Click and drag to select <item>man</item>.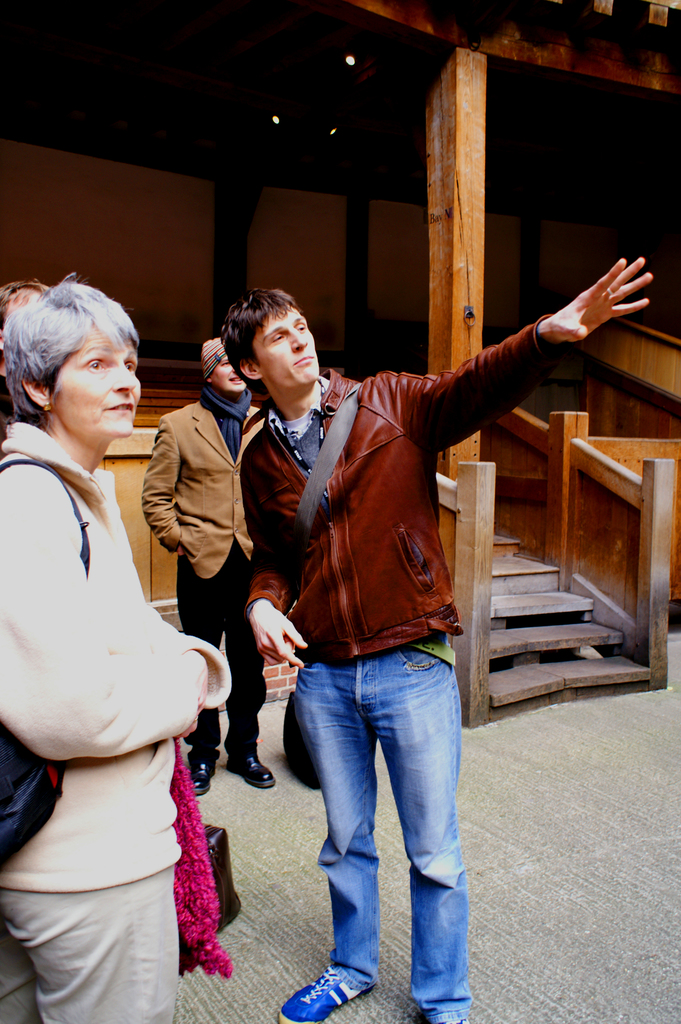
Selection: left=228, top=241, right=562, bottom=1009.
